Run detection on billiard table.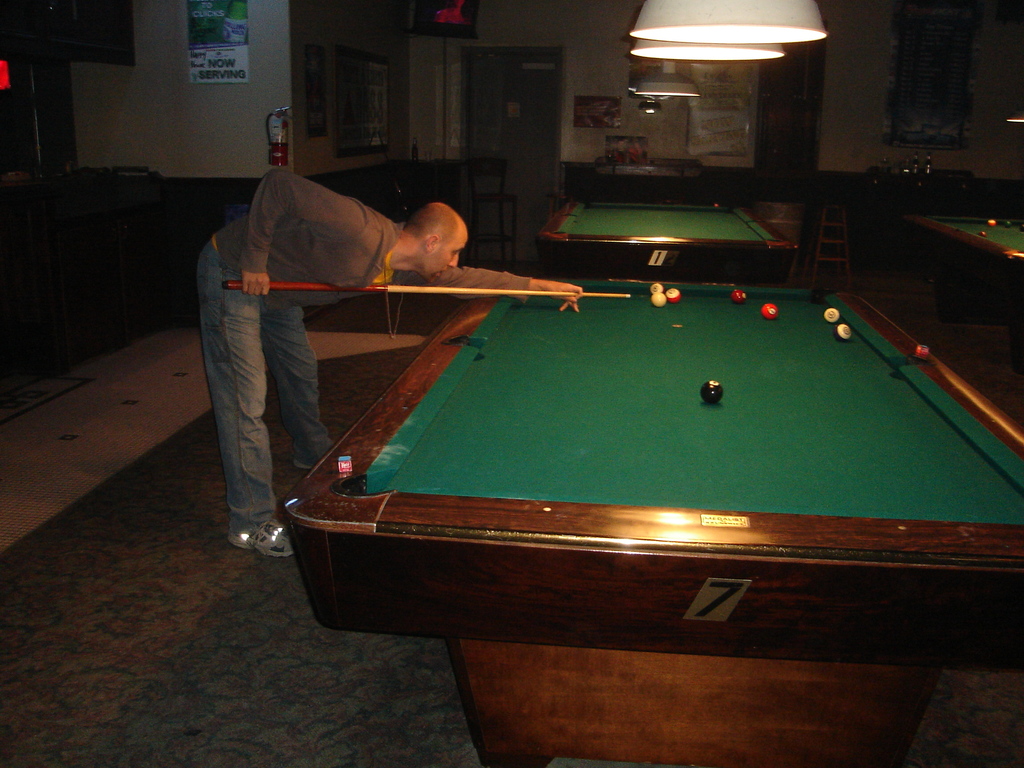
Result: x1=536, y1=201, x2=799, y2=282.
